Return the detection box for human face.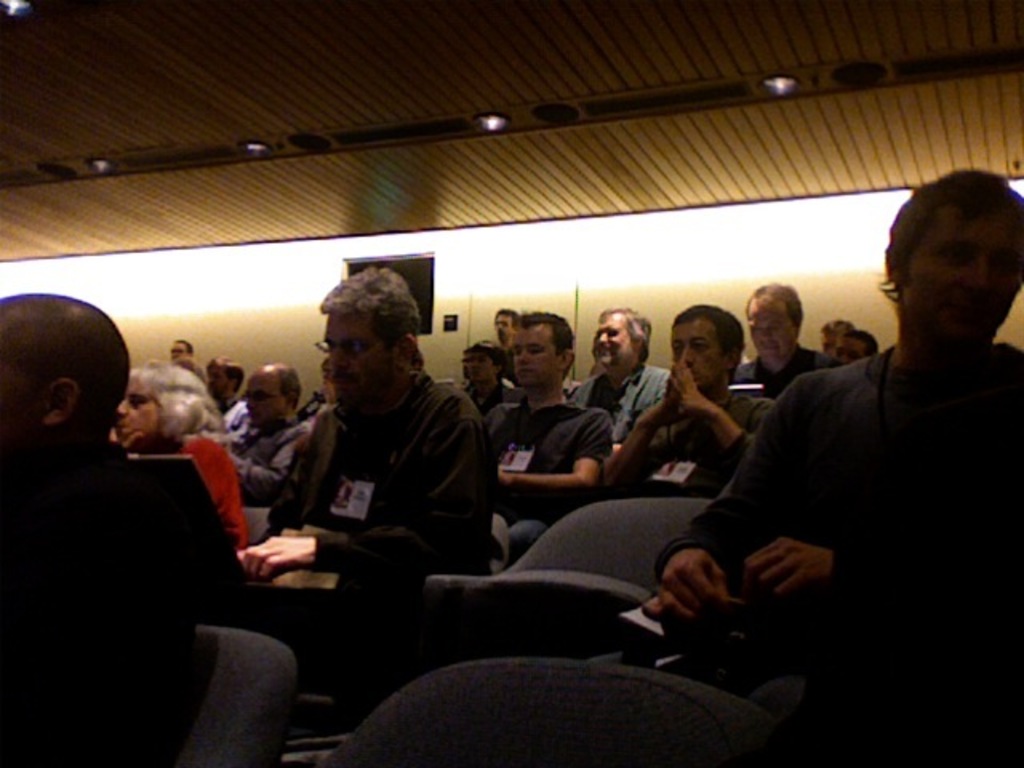
x1=597, y1=318, x2=629, y2=358.
